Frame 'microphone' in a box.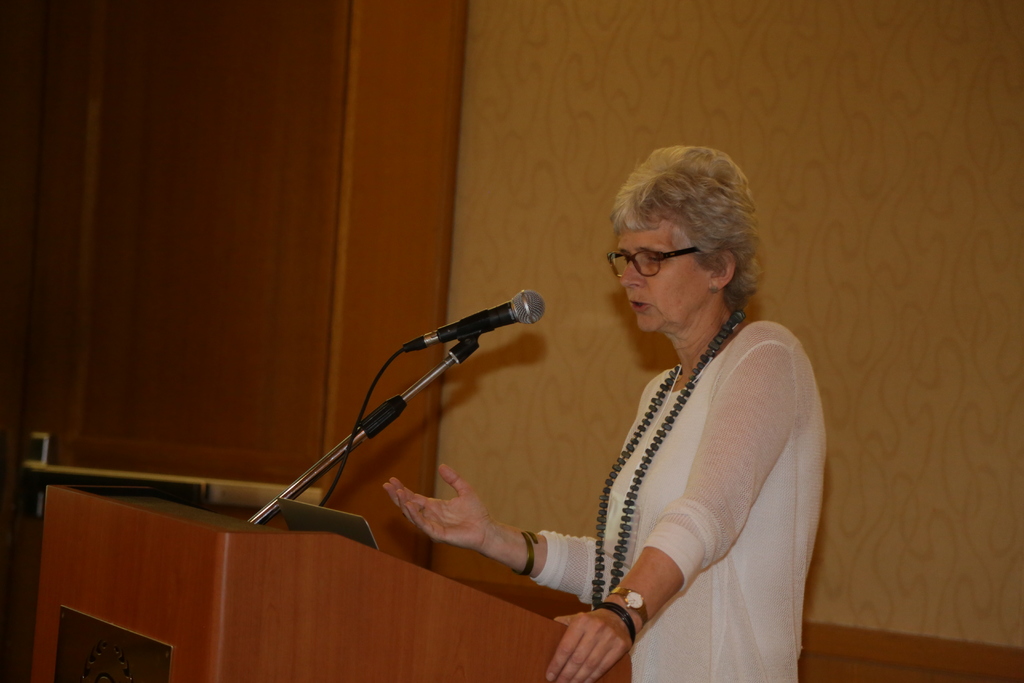
bbox(436, 290, 546, 345).
